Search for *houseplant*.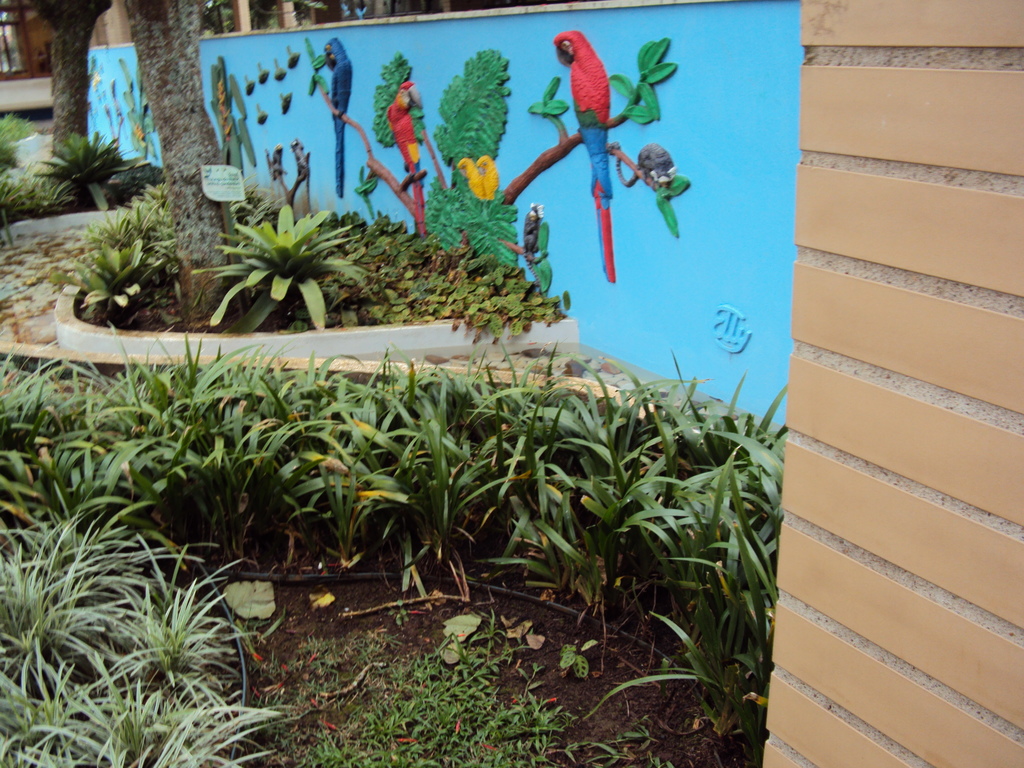
Found at bbox=[211, 198, 372, 330].
